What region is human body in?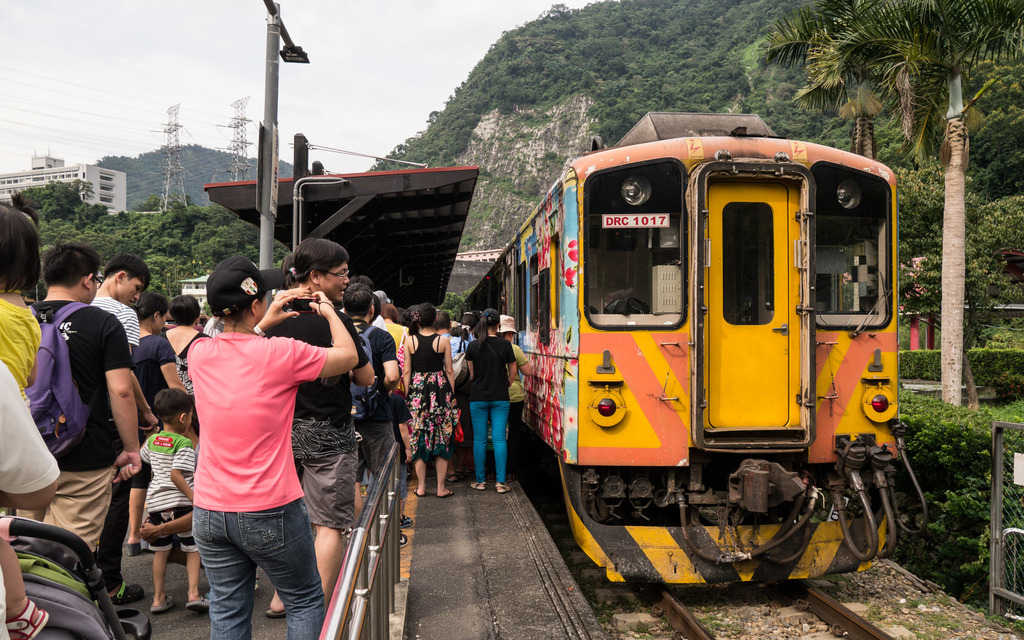
<box>90,288,150,414</box>.
